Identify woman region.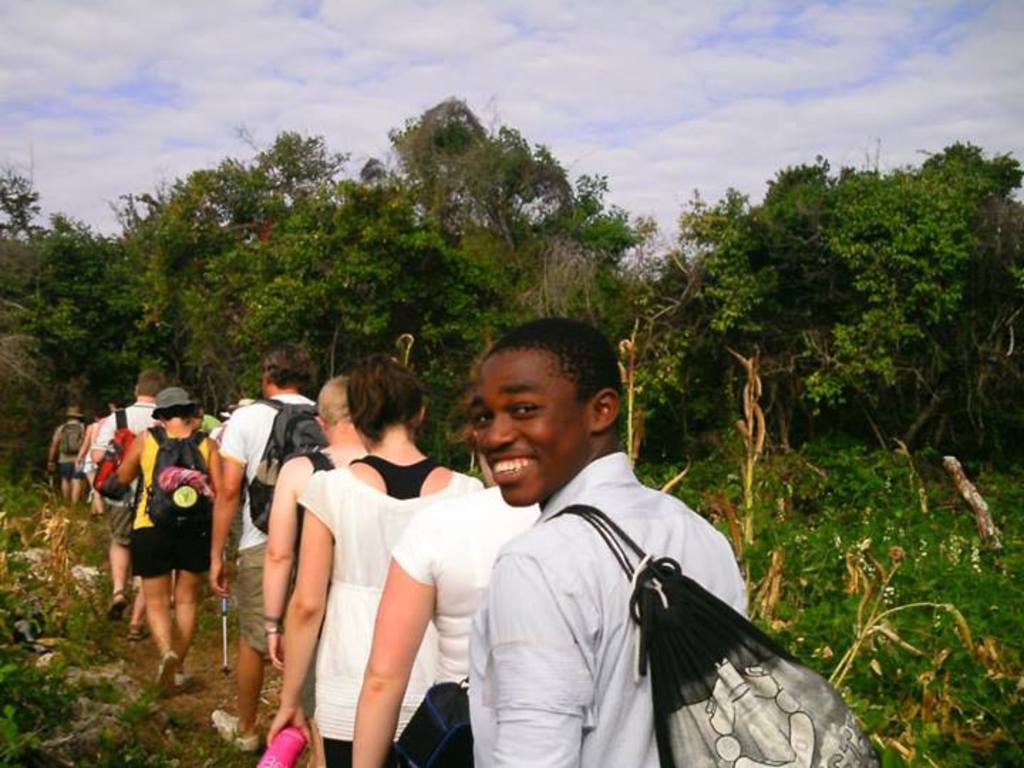
Region: l=267, t=383, r=380, b=671.
